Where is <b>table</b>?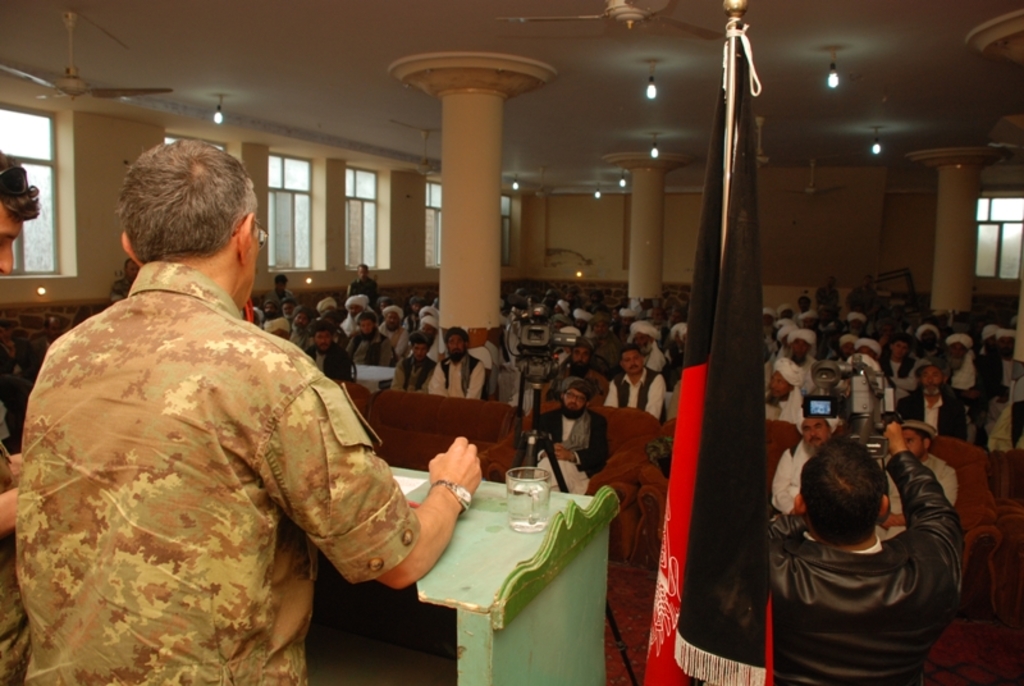
389,465,608,673.
